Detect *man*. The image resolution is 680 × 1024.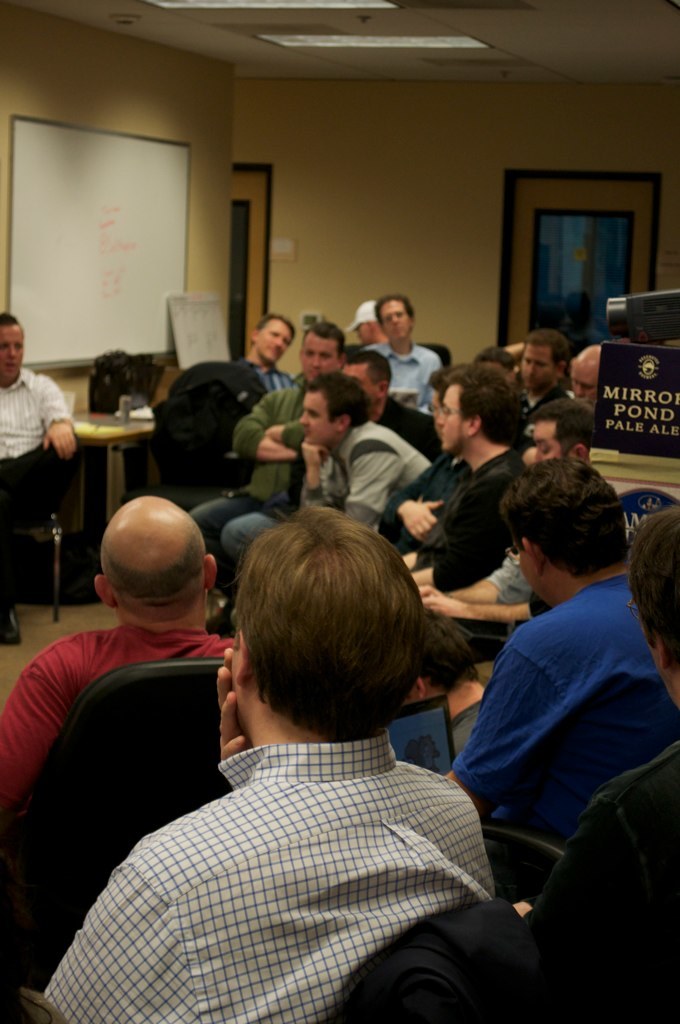
[x1=414, y1=392, x2=600, y2=625].
